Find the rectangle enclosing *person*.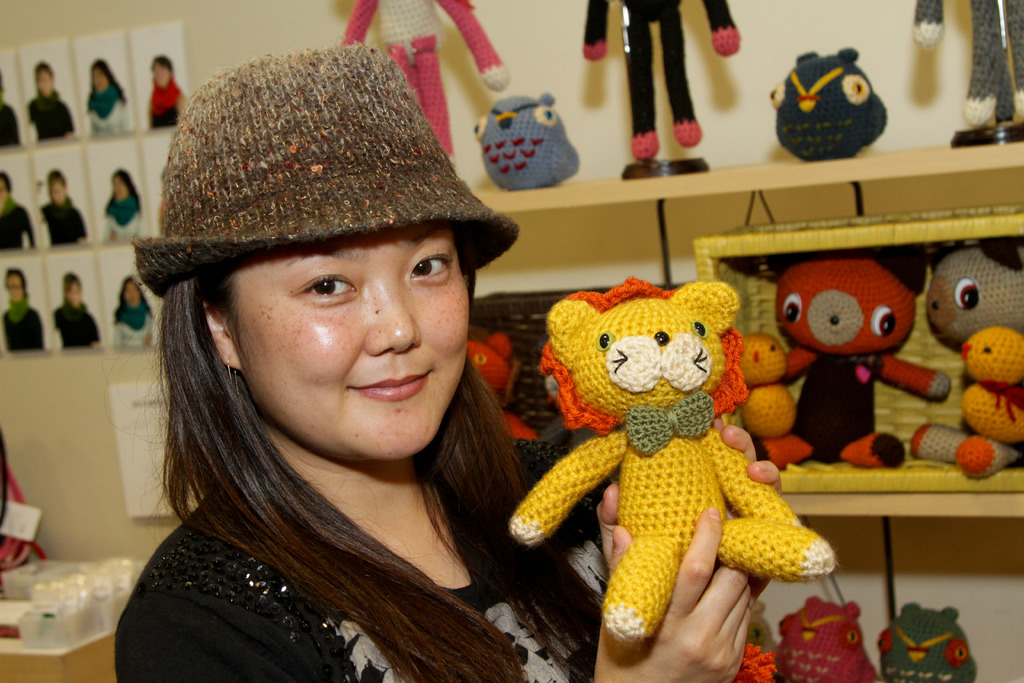
box(31, 54, 79, 147).
